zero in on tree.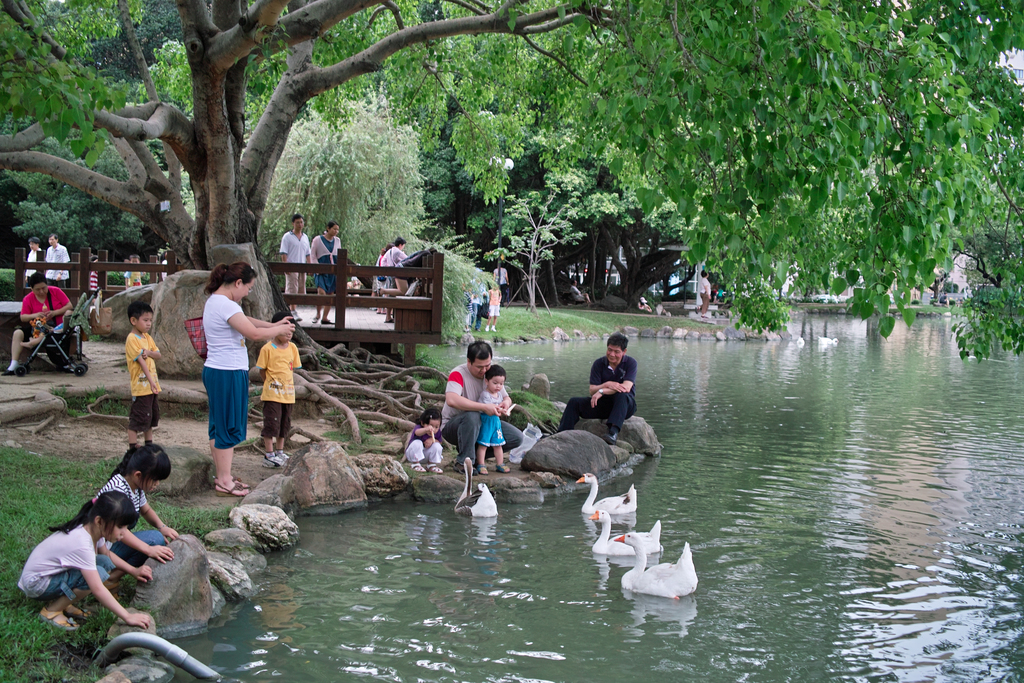
Zeroed in: x1=3 y1=63 x2=268 y2=295.
